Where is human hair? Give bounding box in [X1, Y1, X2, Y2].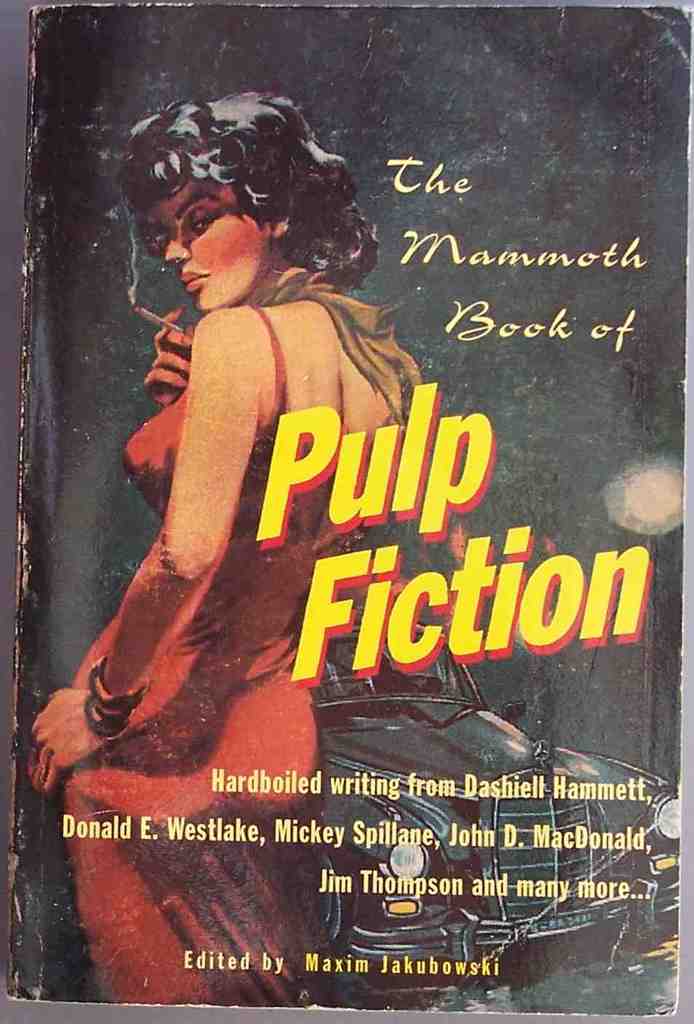
[119, 103, 352, 299].
